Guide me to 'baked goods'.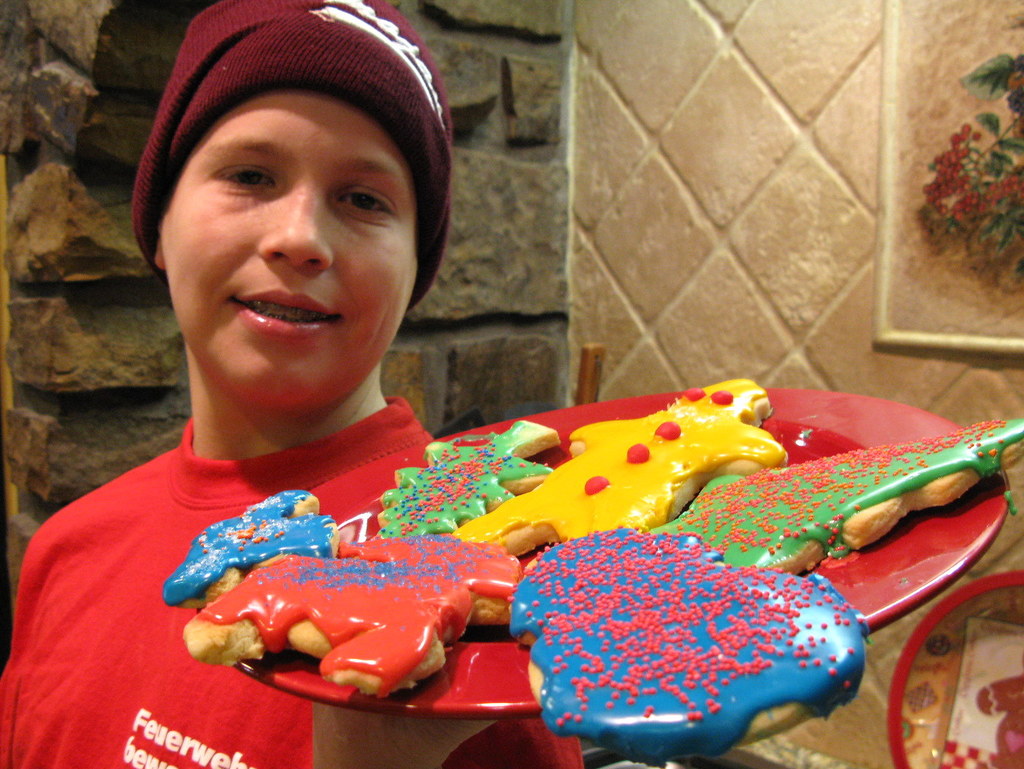
Guidance: bbox=[509, 525, 871, 766].
